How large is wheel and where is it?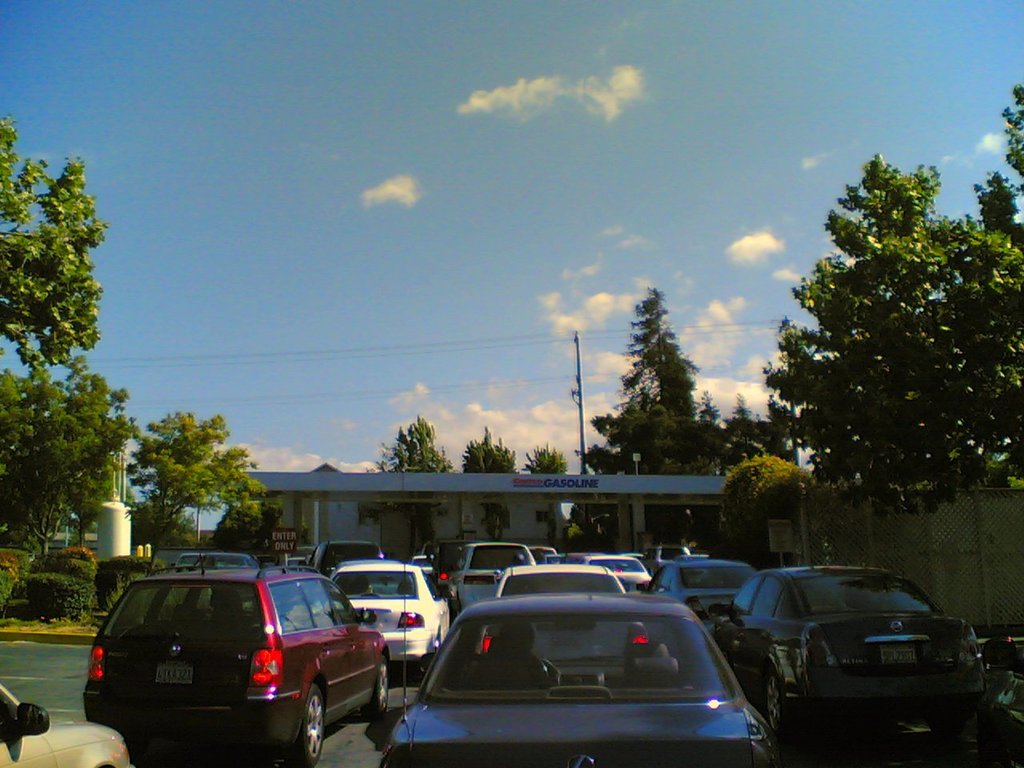
Bounding box: crop(360, 656, 388, 720).
